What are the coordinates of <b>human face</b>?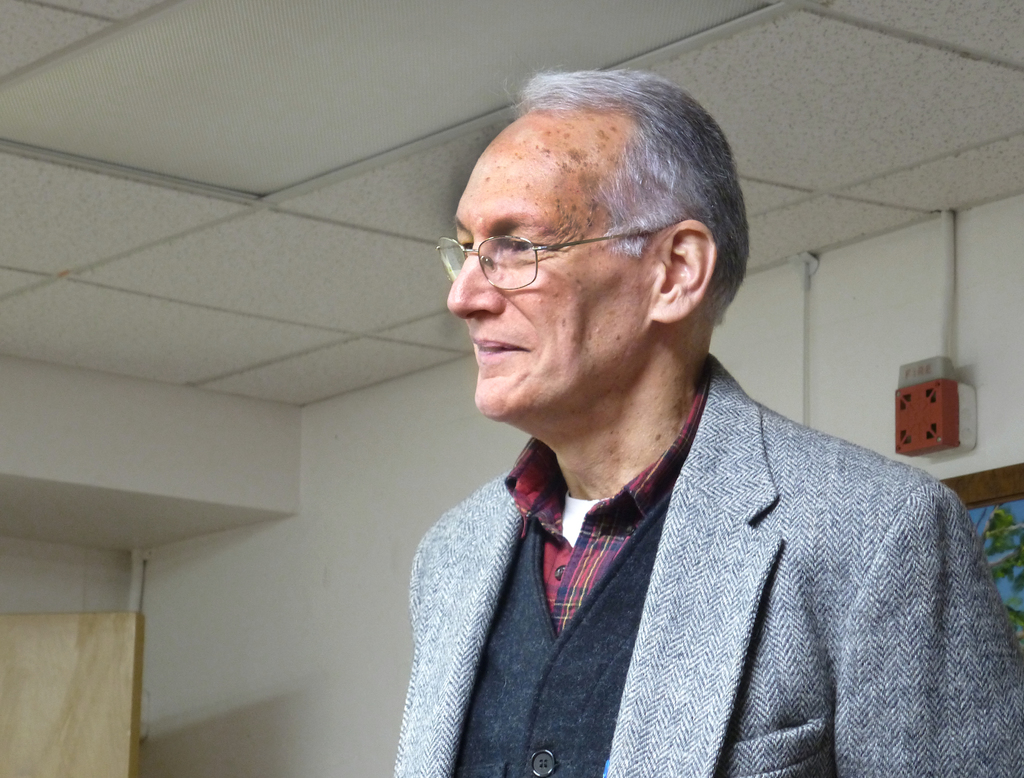
[left=446, top=113, right=653, bottom=427].
